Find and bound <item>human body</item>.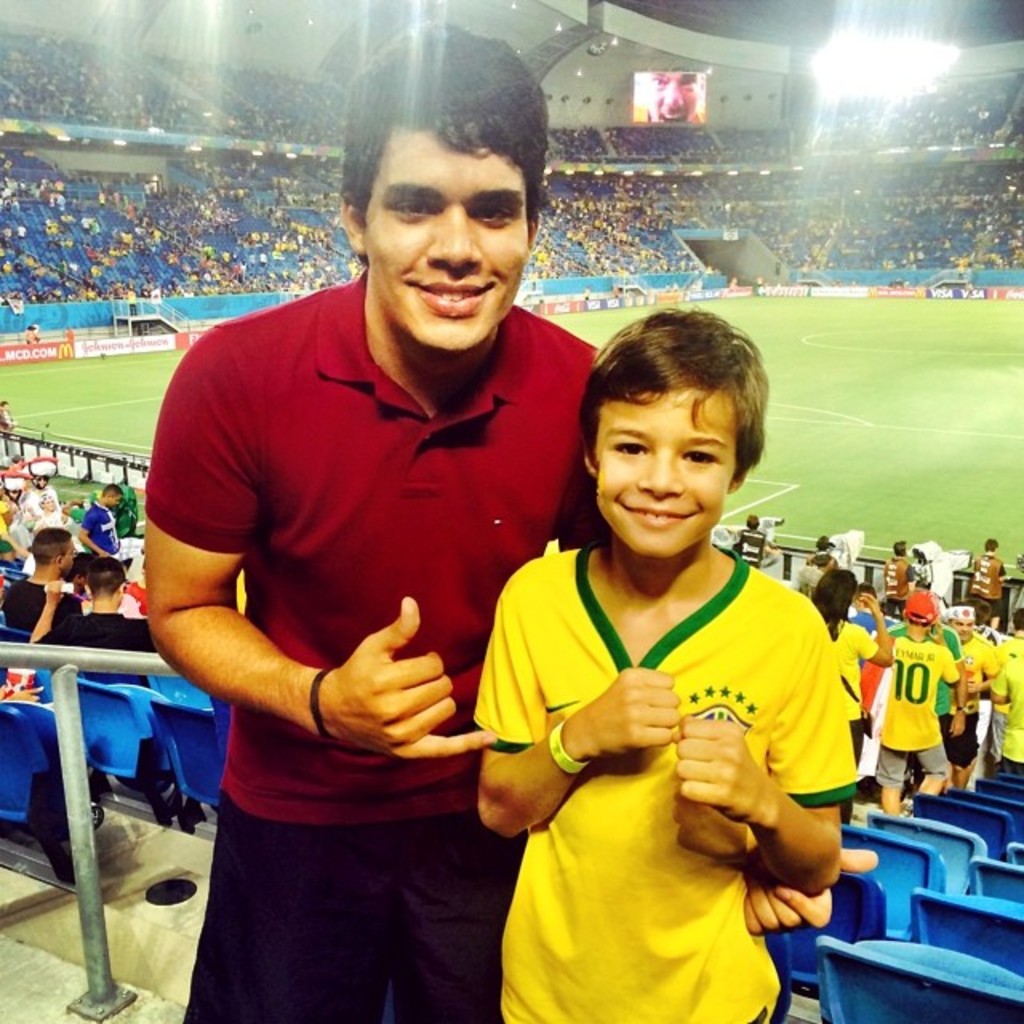
Bound: crop(141, 264, 890, 1022).
